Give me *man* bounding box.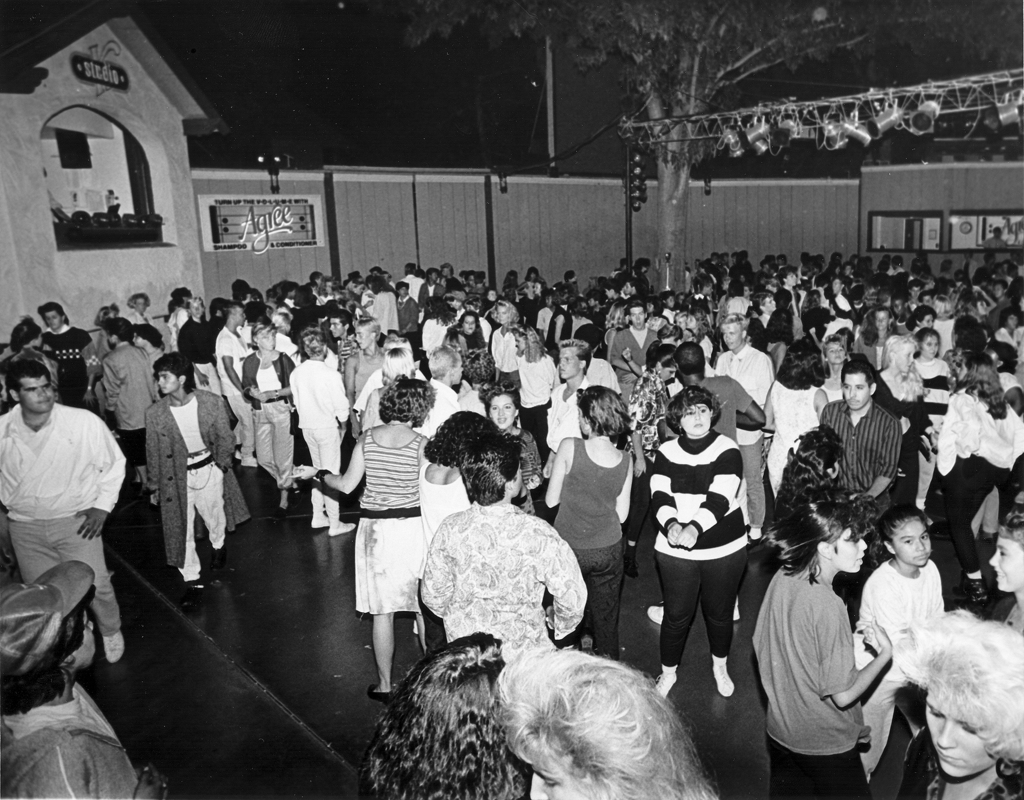
(328, 310, 360, 361).
